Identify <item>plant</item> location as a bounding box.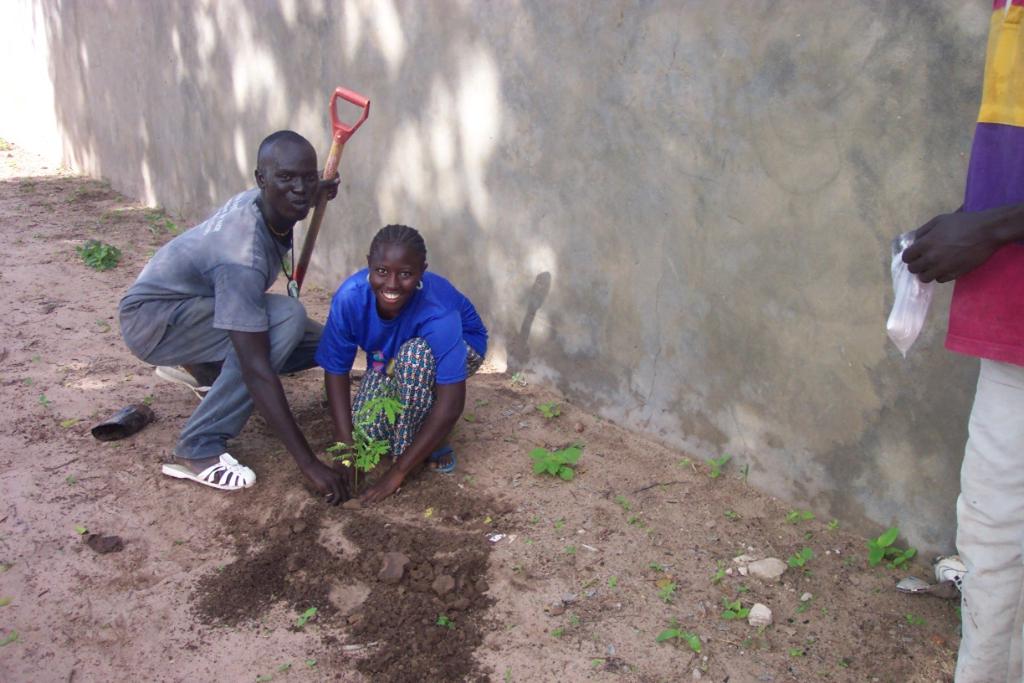
locate(13, 203, 25, 213).
